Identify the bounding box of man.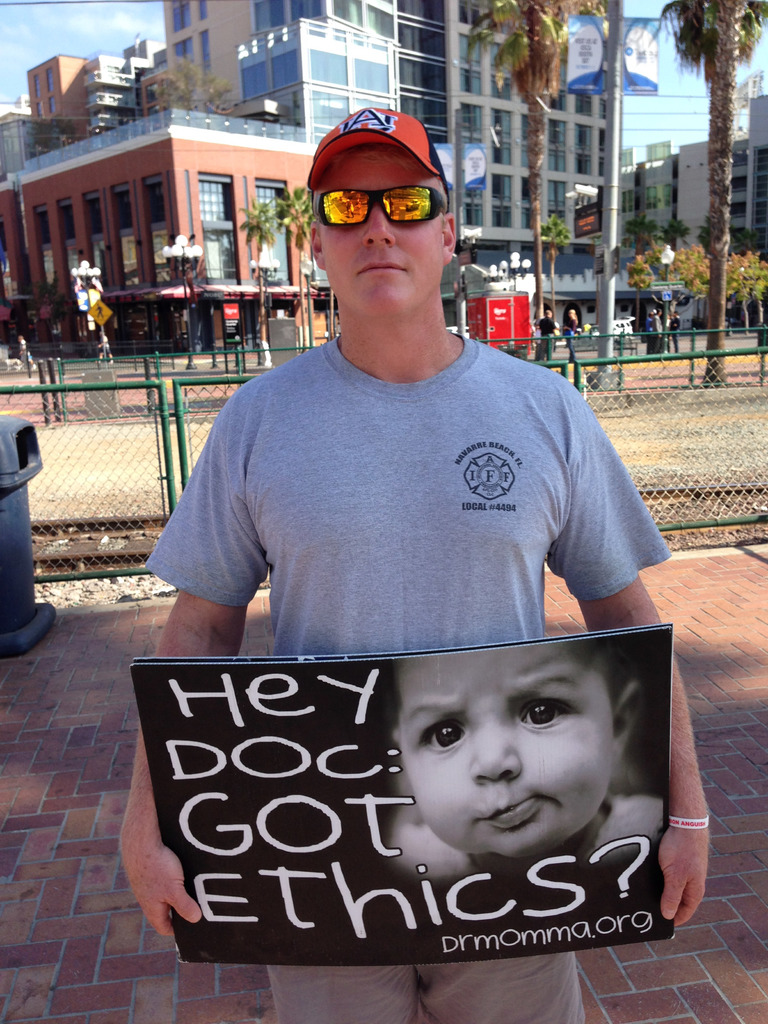
select_region(102, 101, 718, 1023).
